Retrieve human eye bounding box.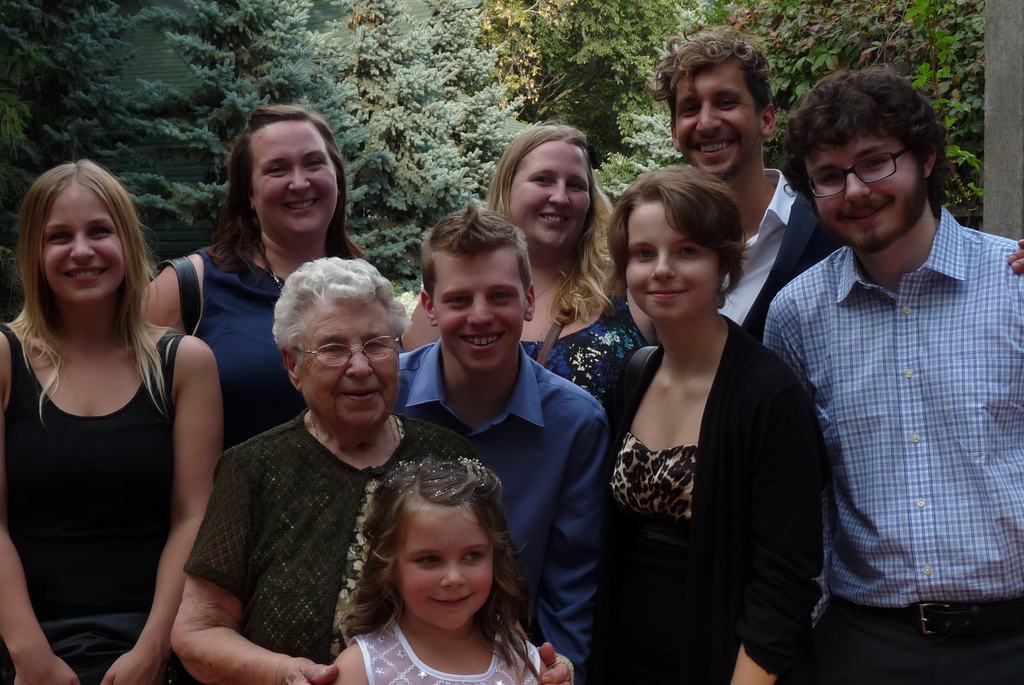
Bounding box: Rect(303, 157, 326, 166).
